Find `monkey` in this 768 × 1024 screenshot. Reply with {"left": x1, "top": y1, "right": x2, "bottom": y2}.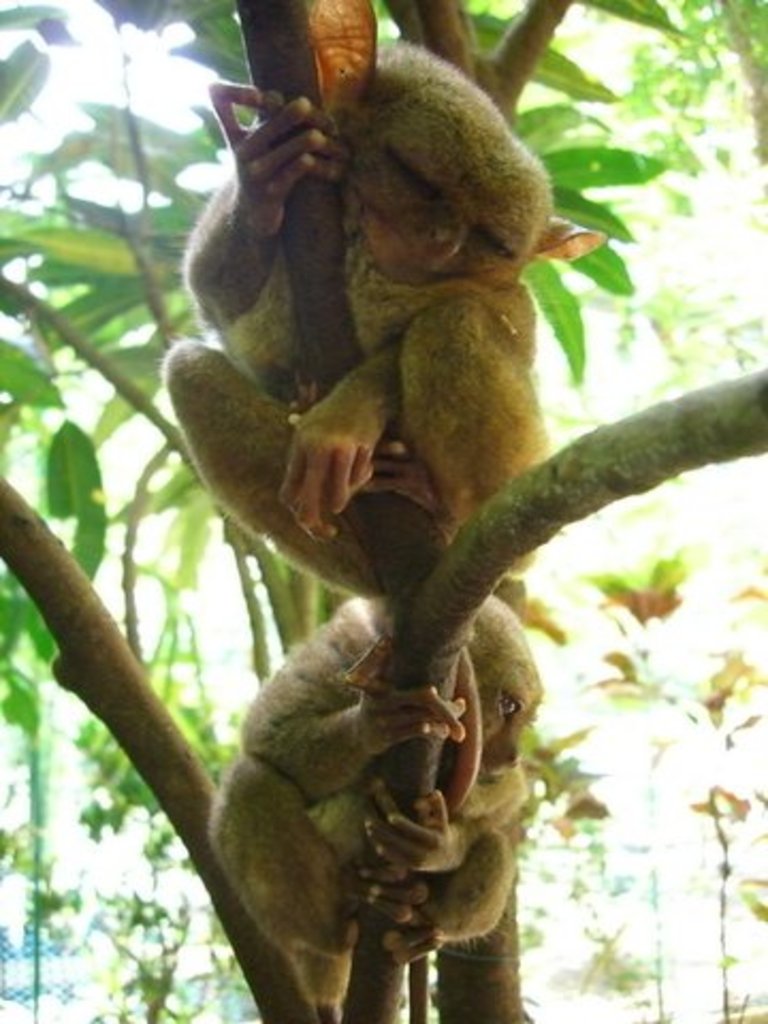
{"left": 149, "top": 98, "right": 570, "bottom": 766}.
